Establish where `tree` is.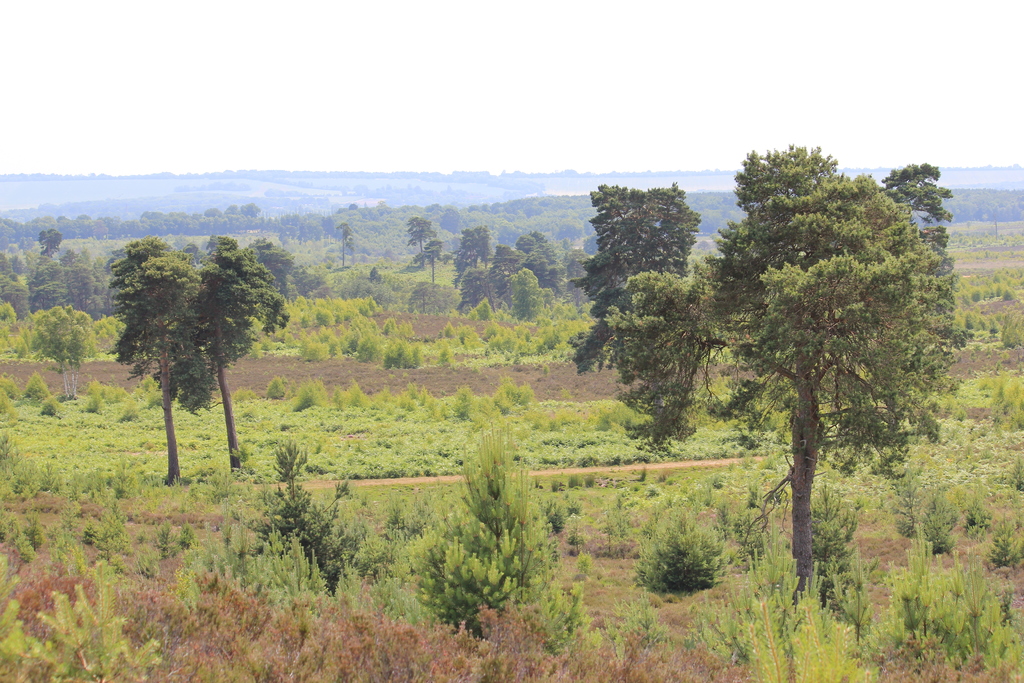
Established at 514:229:561:291.
